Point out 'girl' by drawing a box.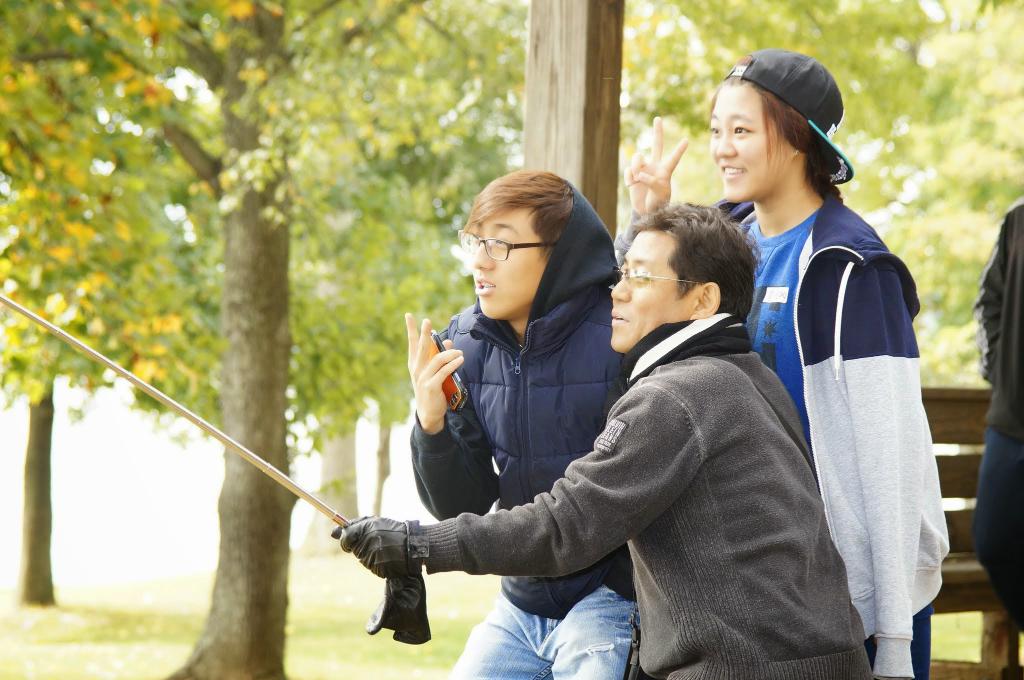
x1=604 y1=44 x2=934 y2=679.
